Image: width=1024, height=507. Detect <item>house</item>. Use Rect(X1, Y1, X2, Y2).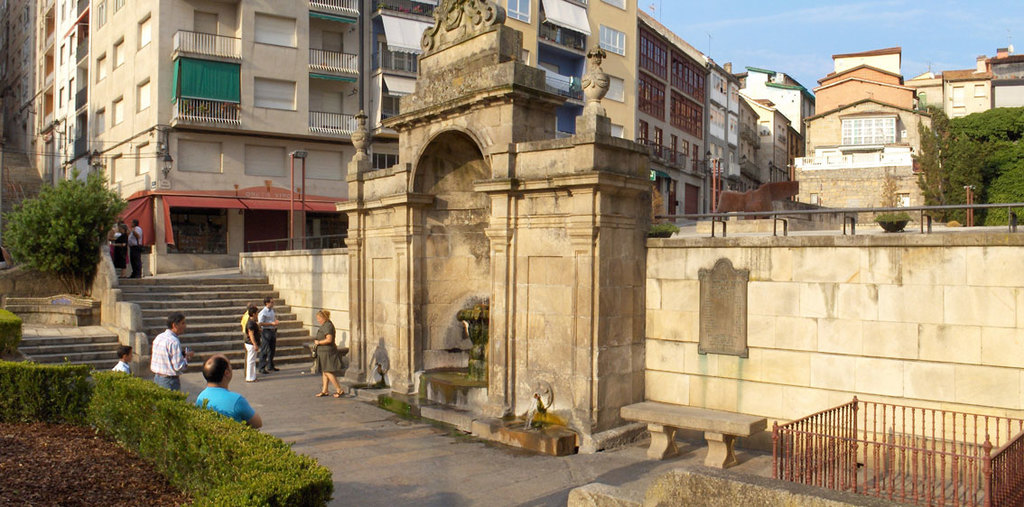
Rect(738, 95, 760, 189).
